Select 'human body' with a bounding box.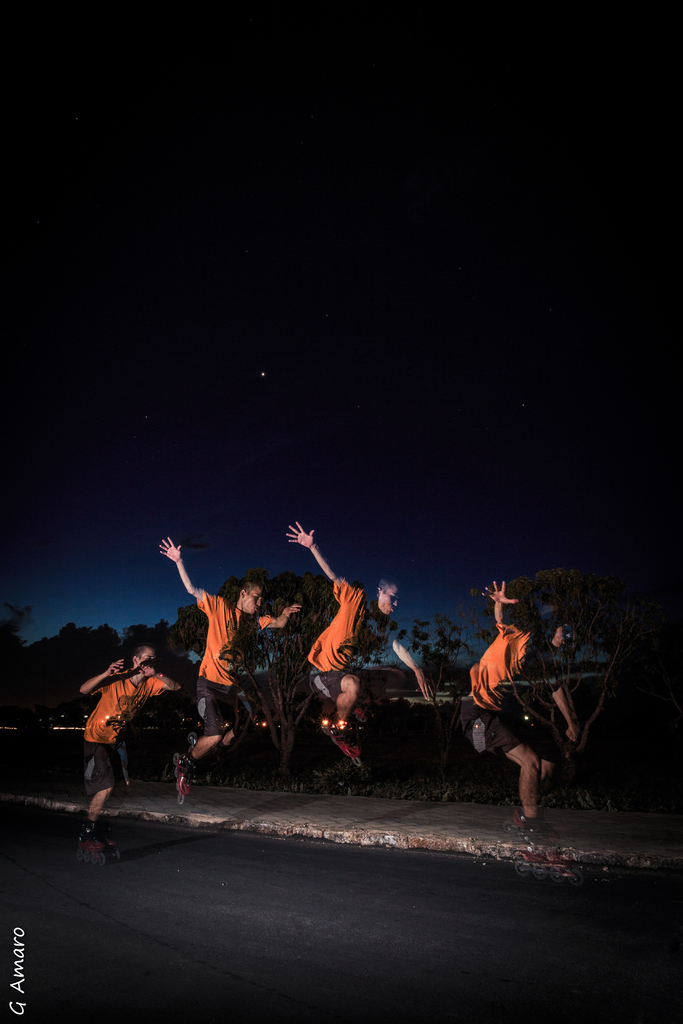
box(290, 516, 436, 735).
